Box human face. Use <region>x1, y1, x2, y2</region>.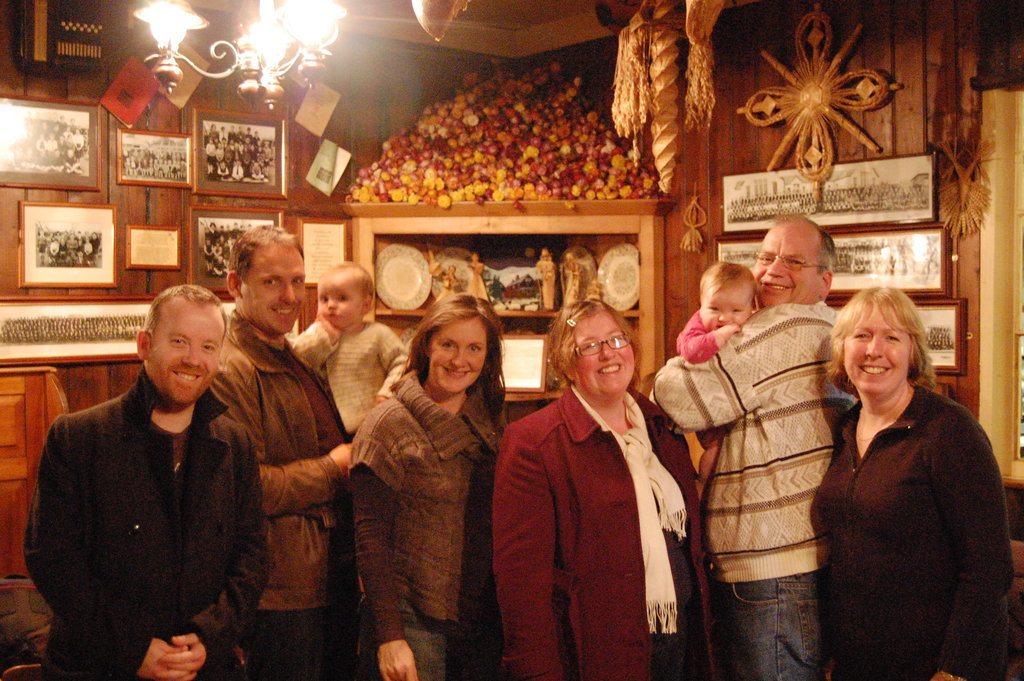
<region>424, 307, 488, 397</region>.
